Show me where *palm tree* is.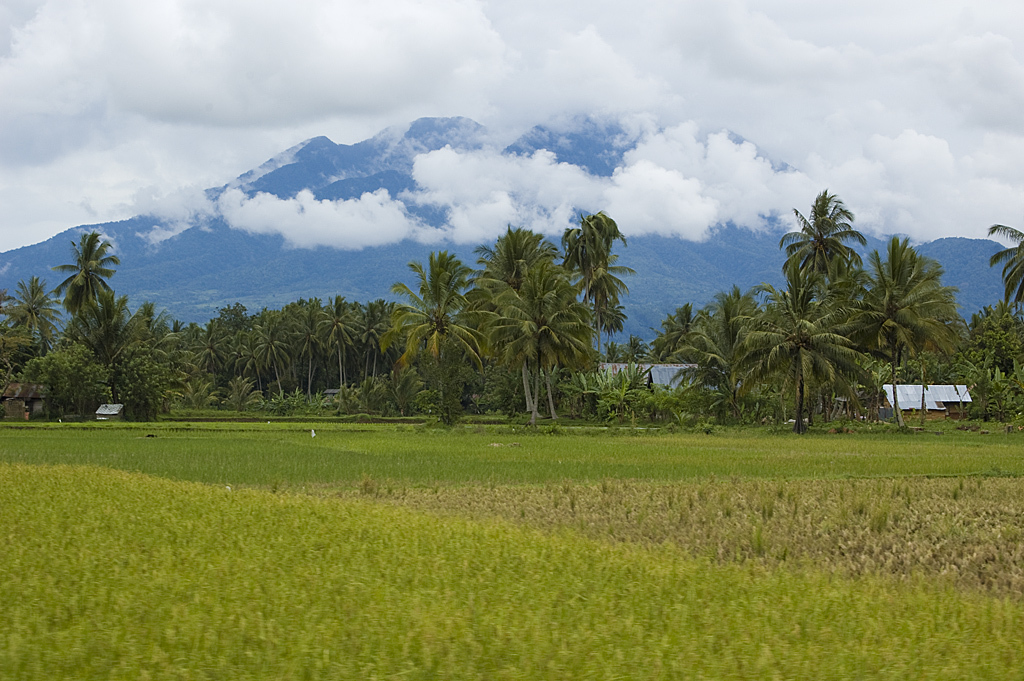
*palm tree* is at (x1=385, y1=248, x2=486, y2=412).
